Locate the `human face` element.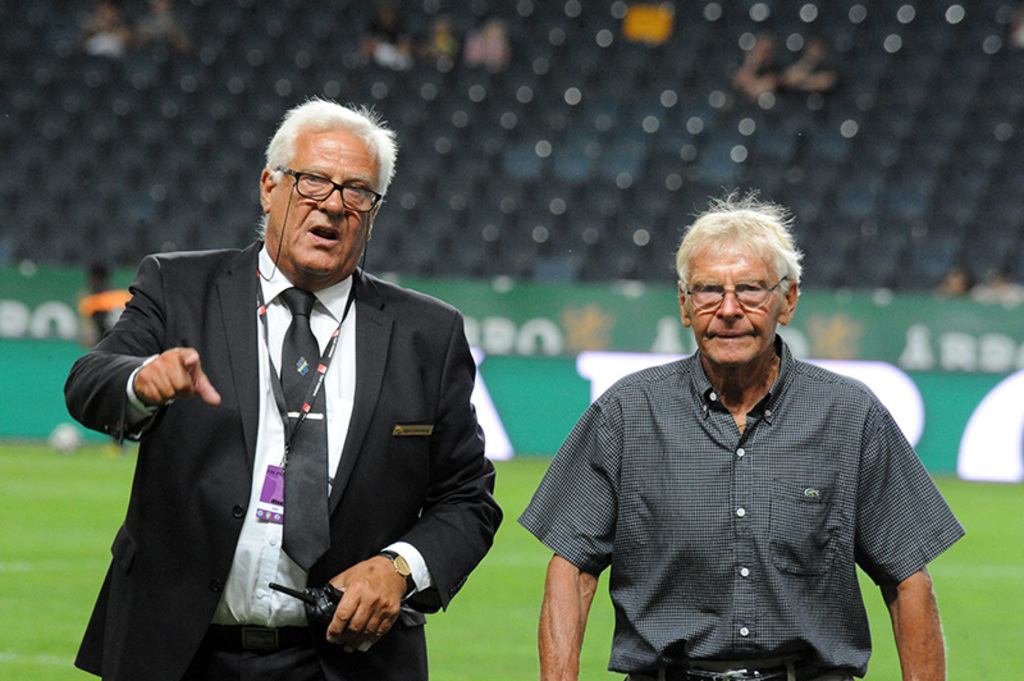
Element bbox: <region>262, 125, 385, 274</region>.
